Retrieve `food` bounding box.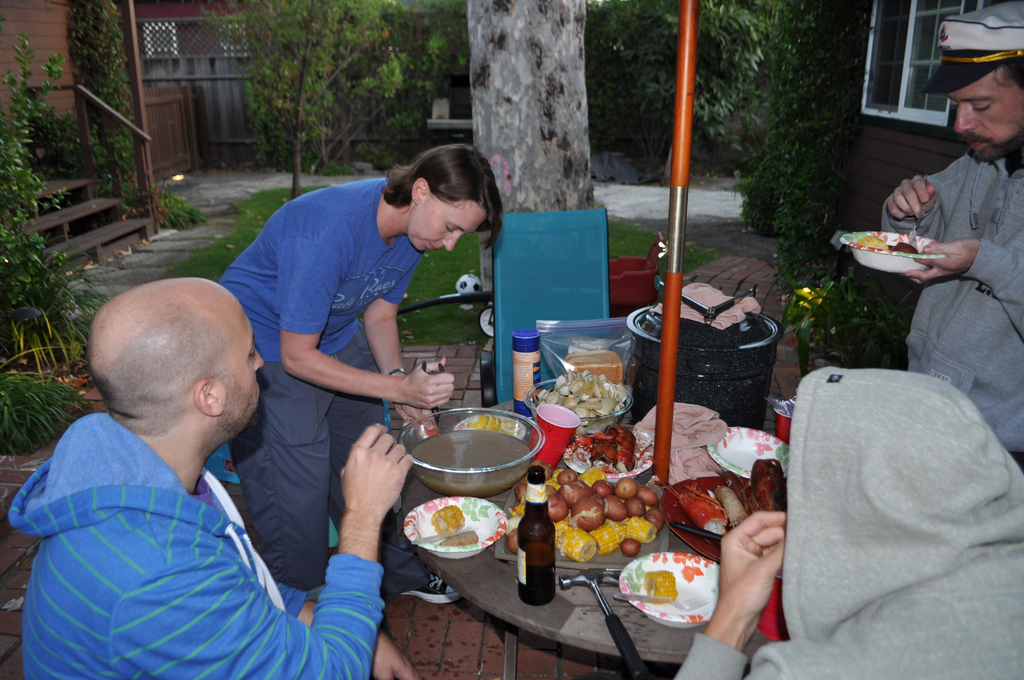
Bounding box: 490 416 504 431.
